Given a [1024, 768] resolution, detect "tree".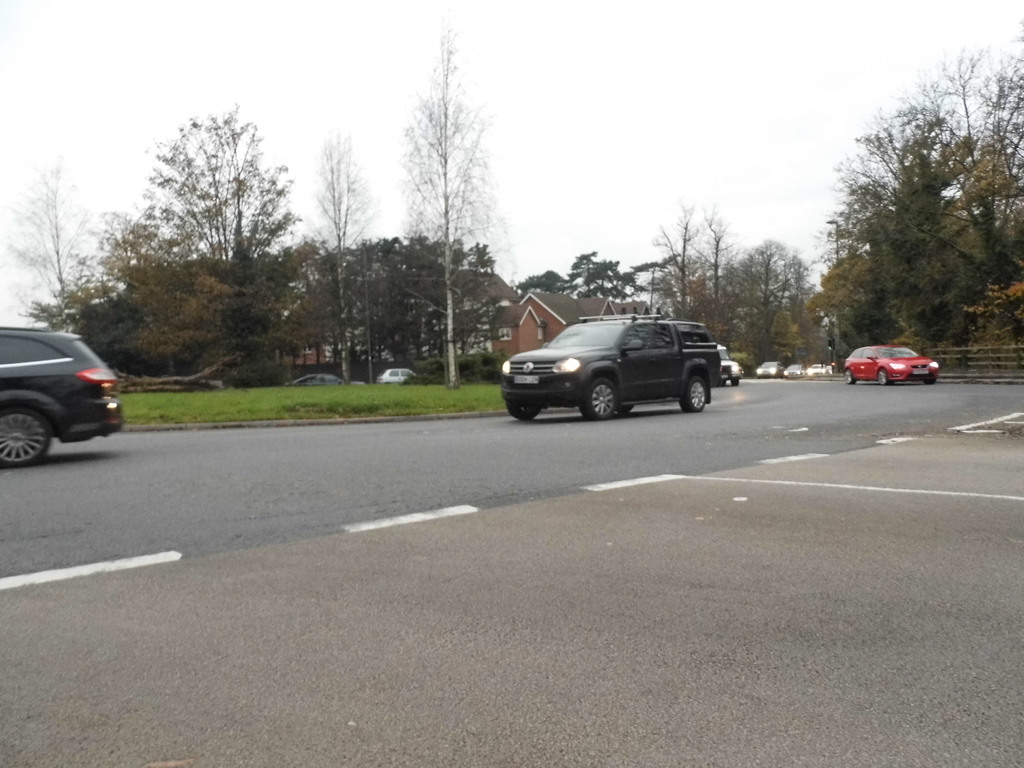
[710,236,822,371].
